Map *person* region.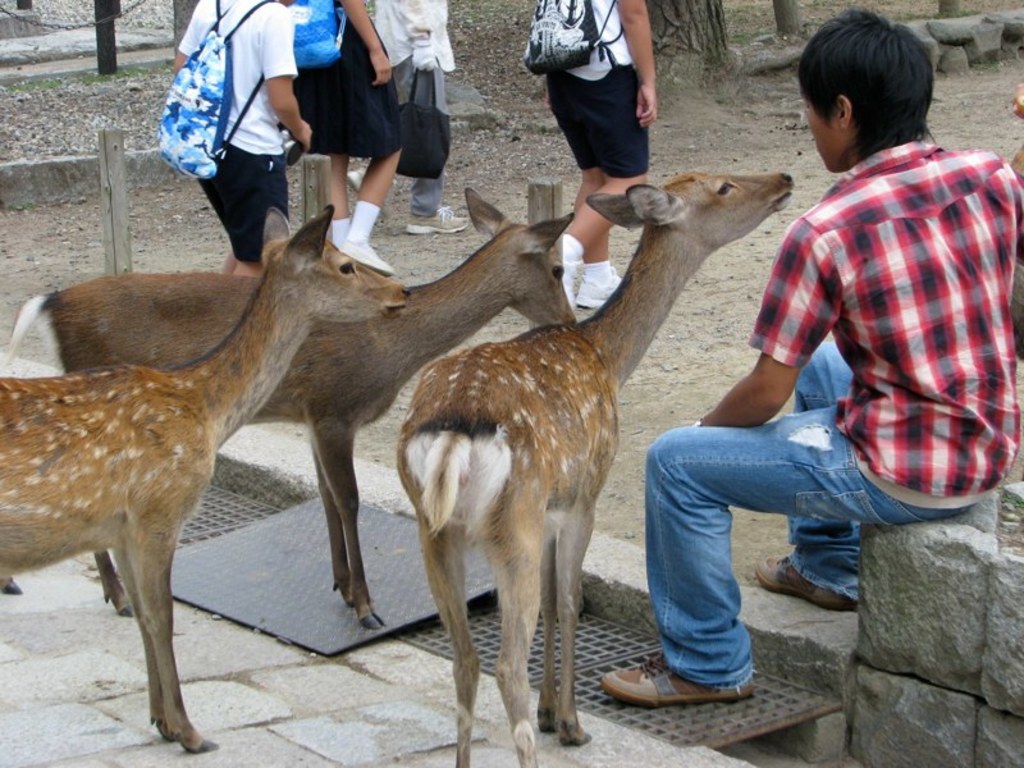
Mapped to left=166, top=14, right=320, bottom=274.
